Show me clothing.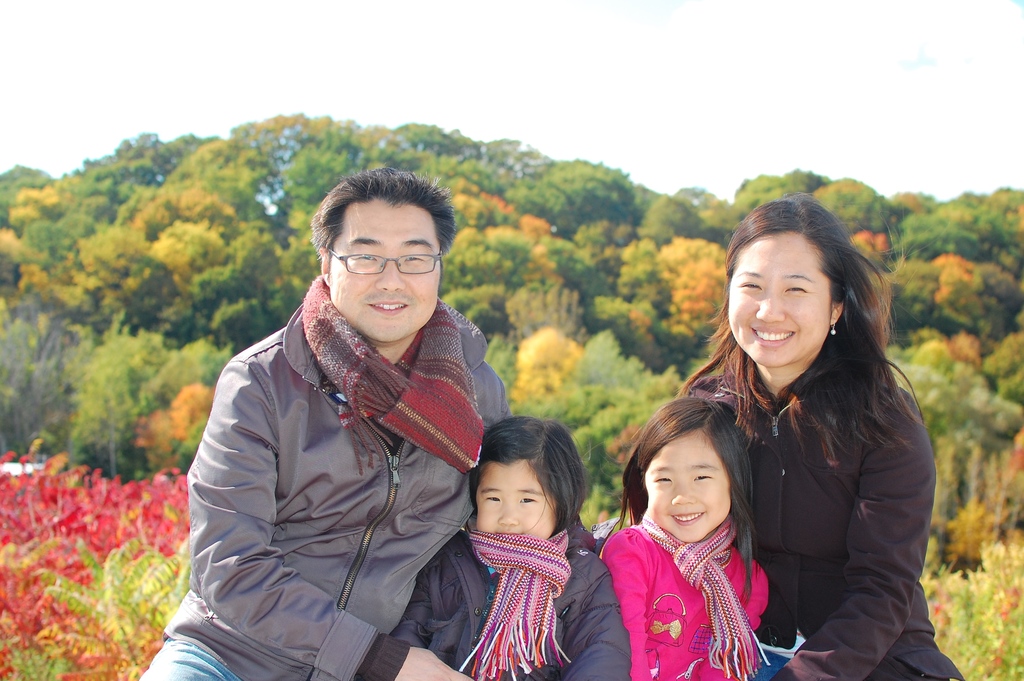
clothing is here: 136:278:508:680.
